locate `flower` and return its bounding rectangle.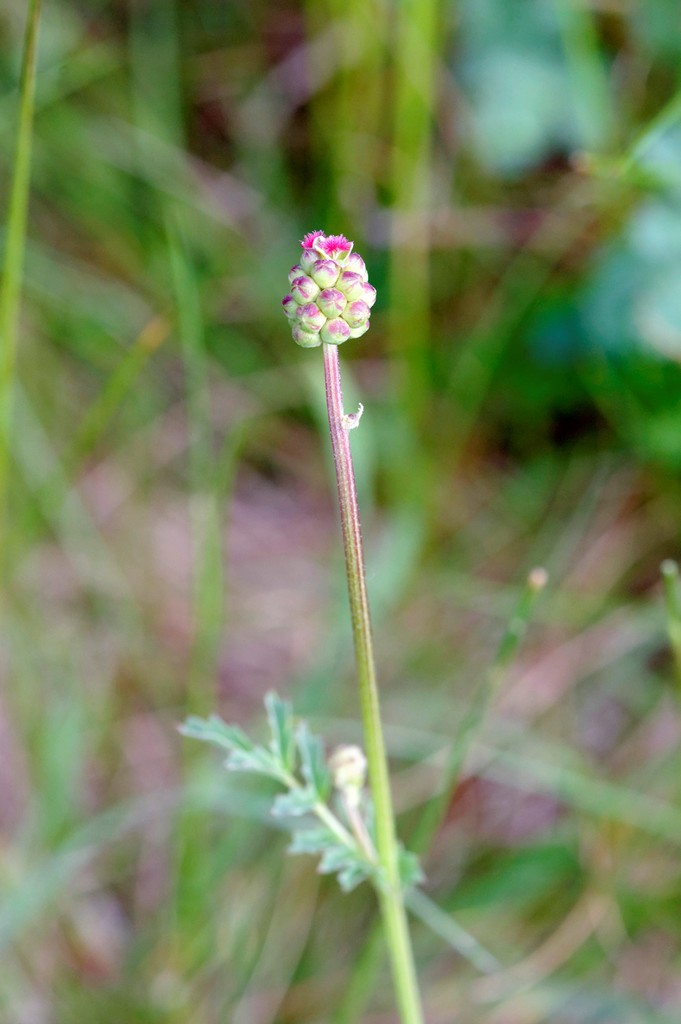
(330,744,371,805).
